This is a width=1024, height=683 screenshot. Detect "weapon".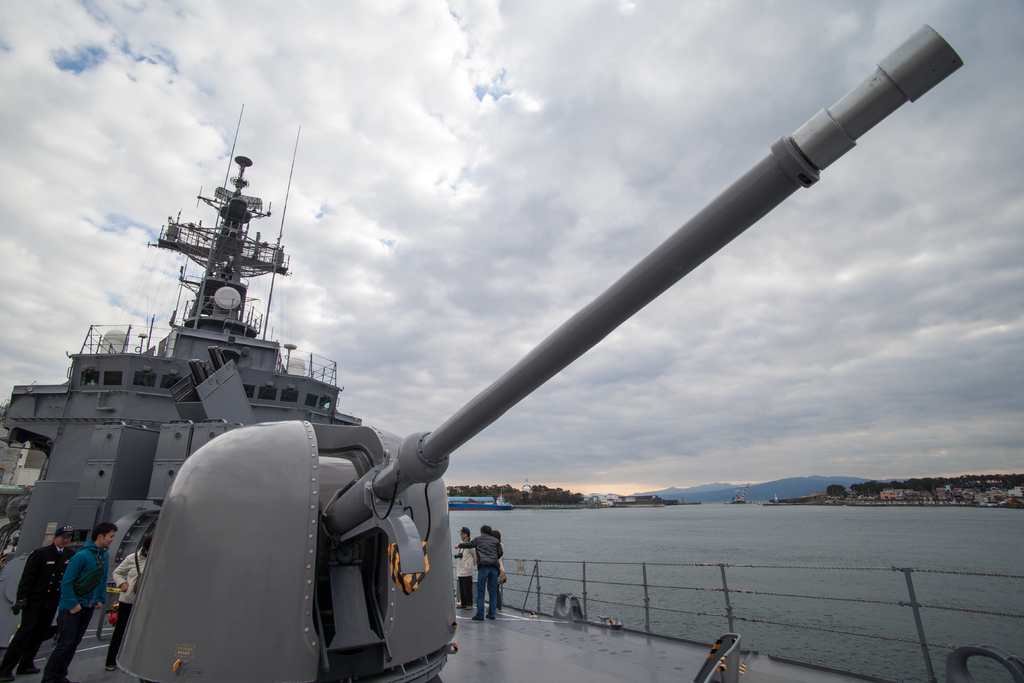
112/19/966/682.
